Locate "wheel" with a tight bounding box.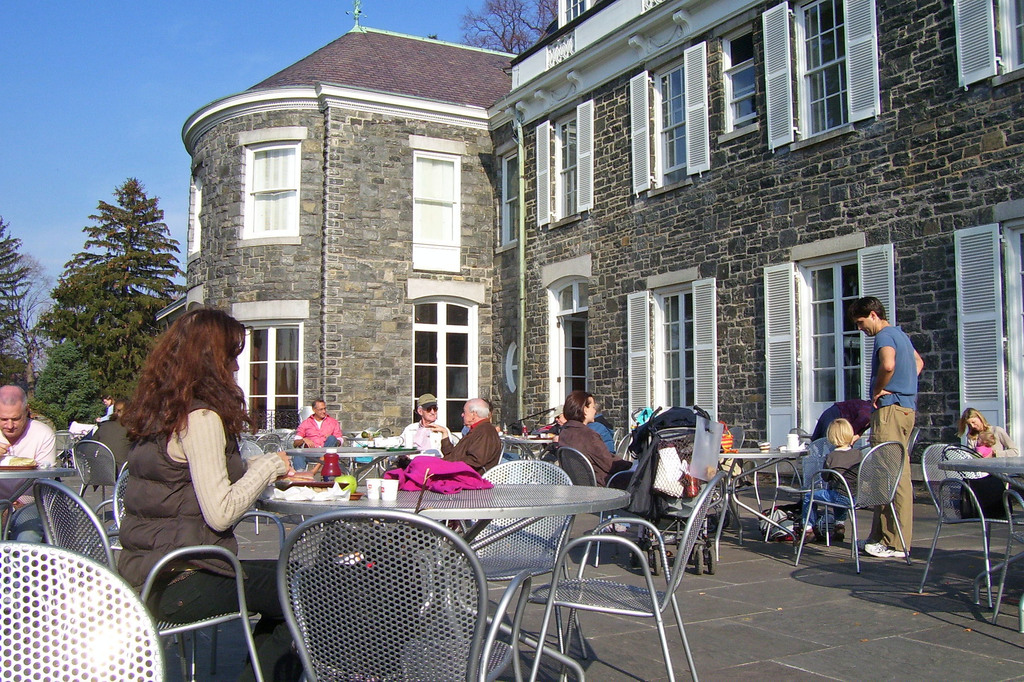
x1=643 y1=548 x2=648 y2=565.
